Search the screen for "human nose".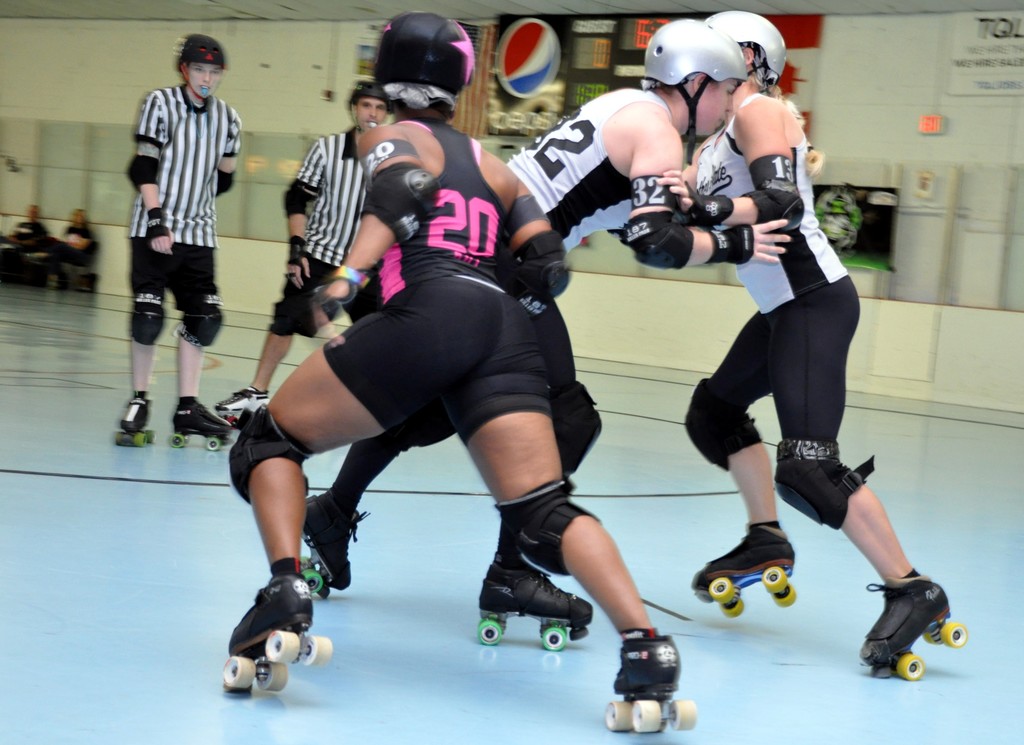
Found at region(202, 69, 211, 79).
